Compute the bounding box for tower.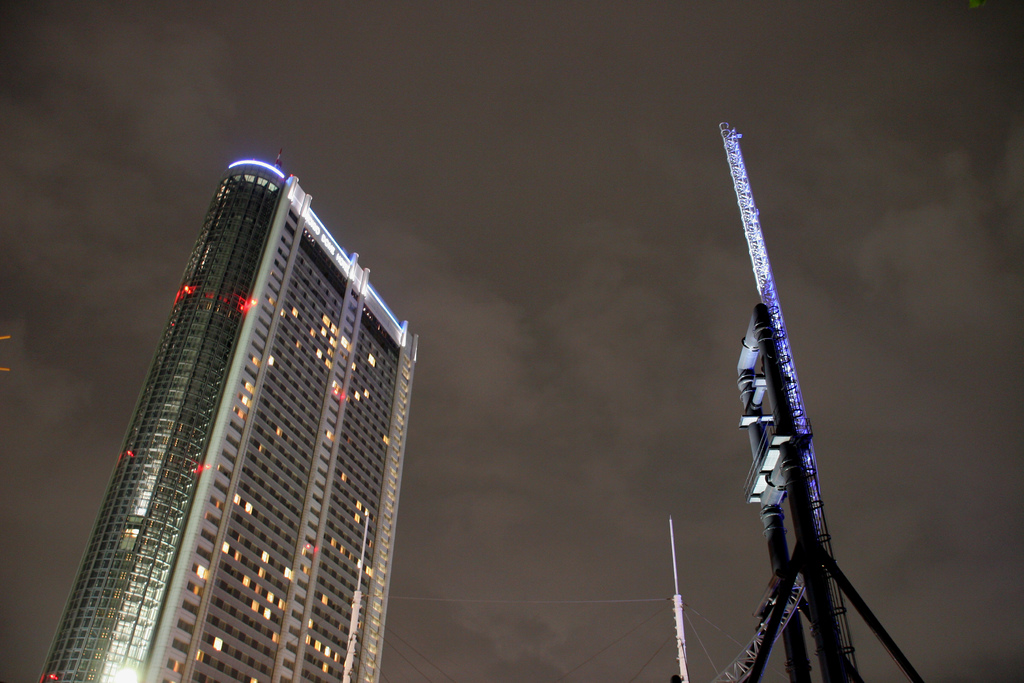
[x1=38, y1=113, x2=449, y2=682].
